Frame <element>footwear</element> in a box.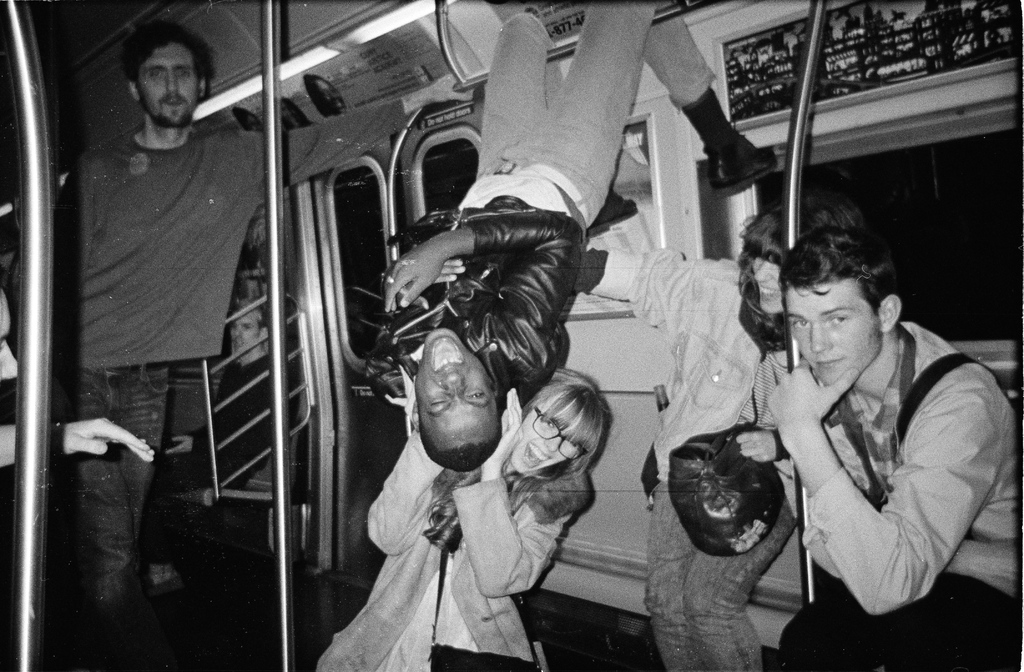
rect(703, 129, 783, 202).
